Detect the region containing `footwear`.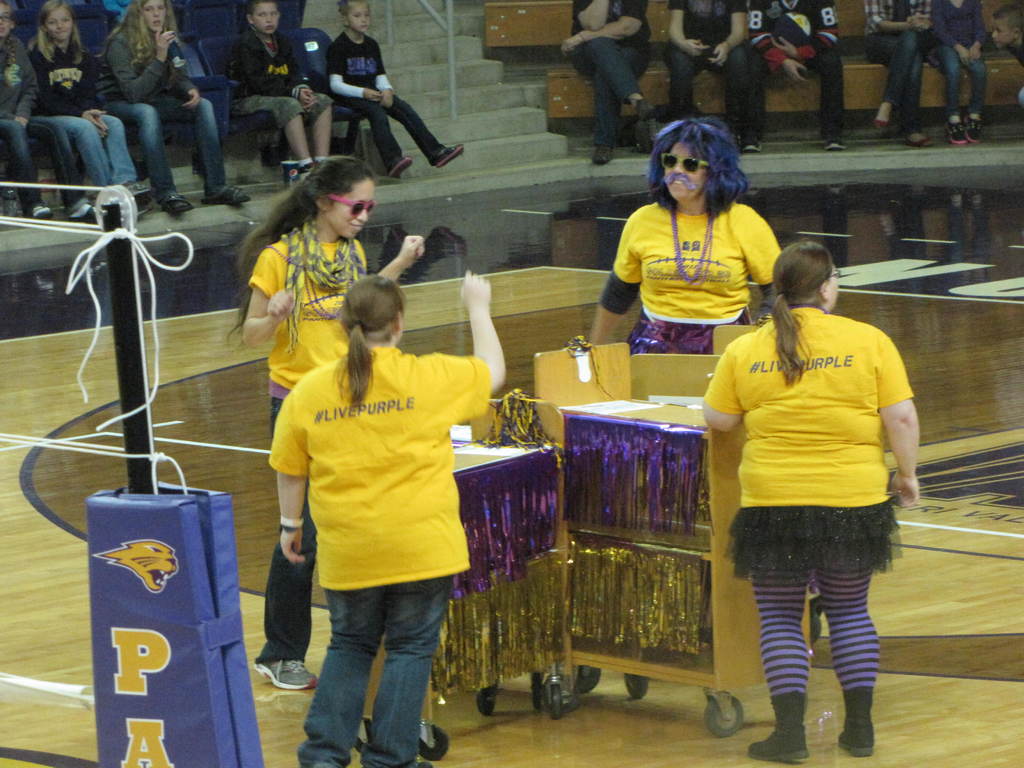
x1=390 y1=151 x2=412 y2=176.
